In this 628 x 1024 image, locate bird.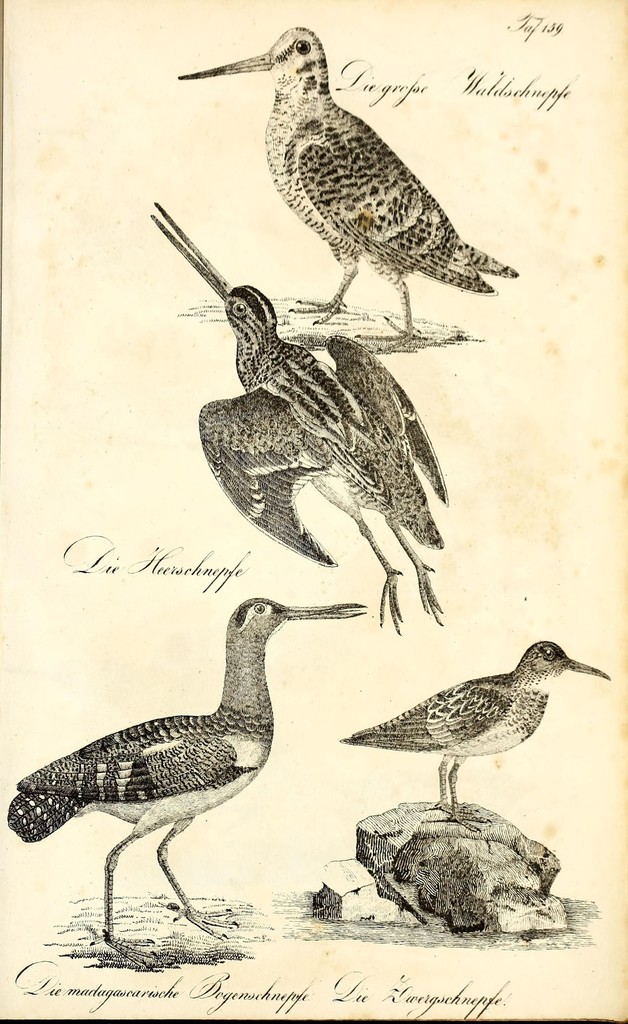
Bounding box: (182,22,506,337).
